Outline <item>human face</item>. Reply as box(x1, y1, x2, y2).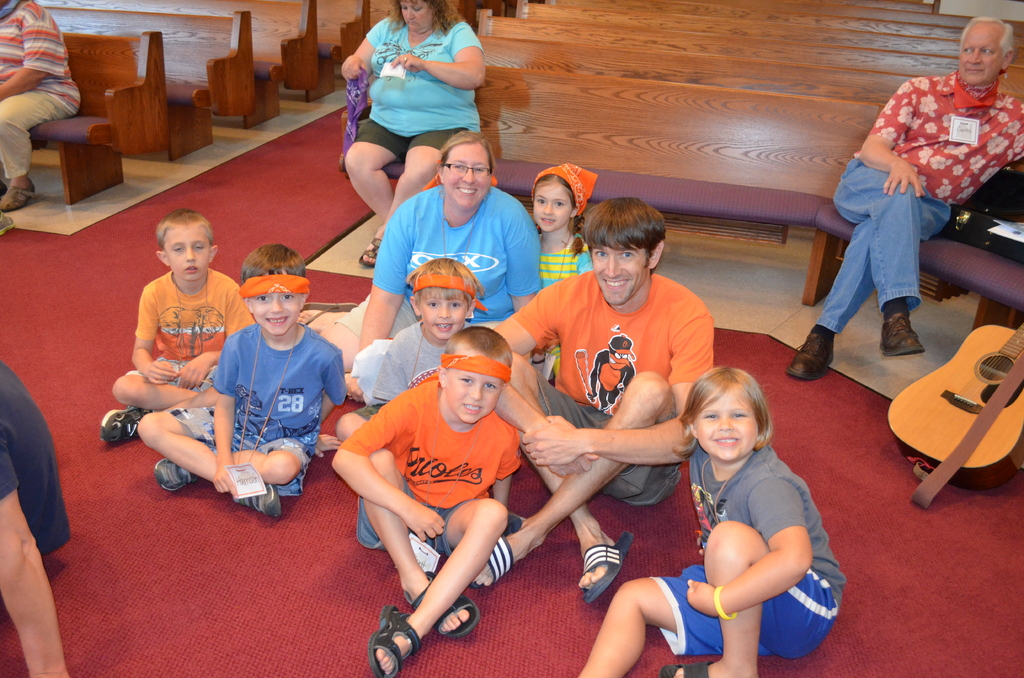
box(442, 143, 491, 207).
